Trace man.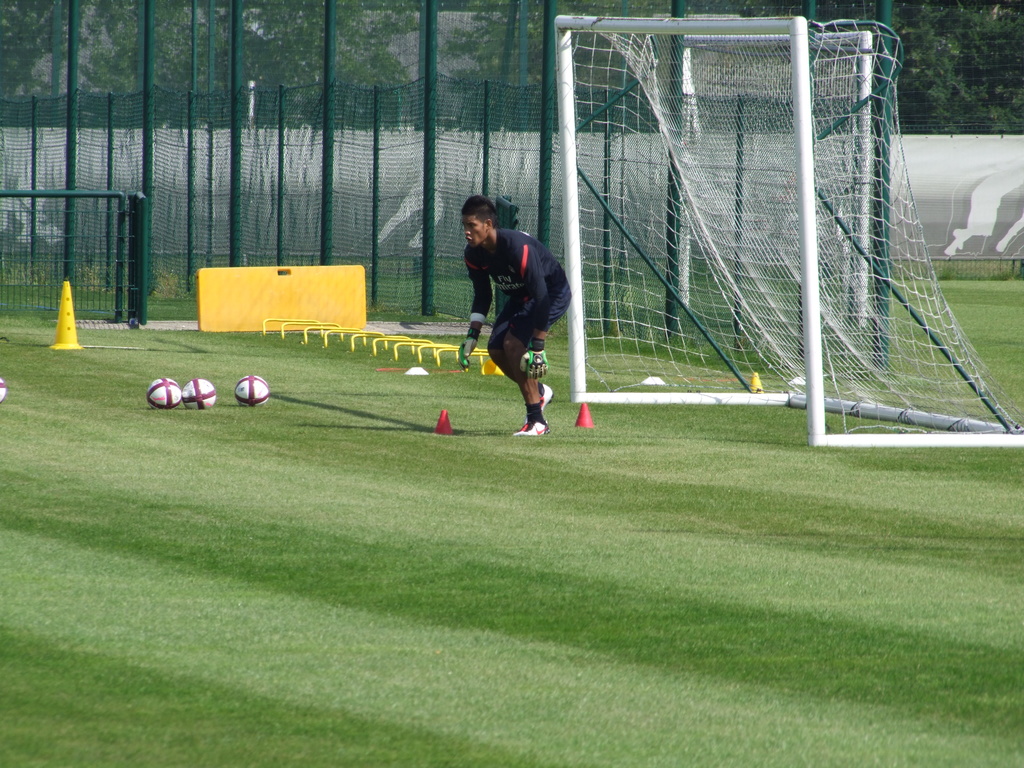
Traced to locate(442, 203, 571, 445).
